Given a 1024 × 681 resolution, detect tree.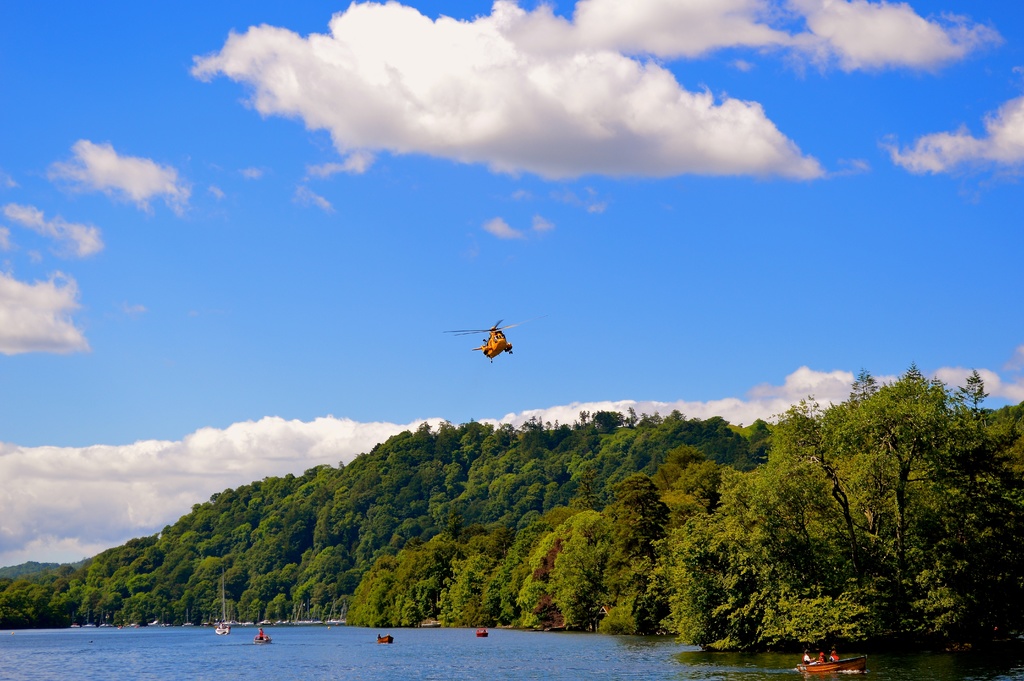
817:351:989:642.
